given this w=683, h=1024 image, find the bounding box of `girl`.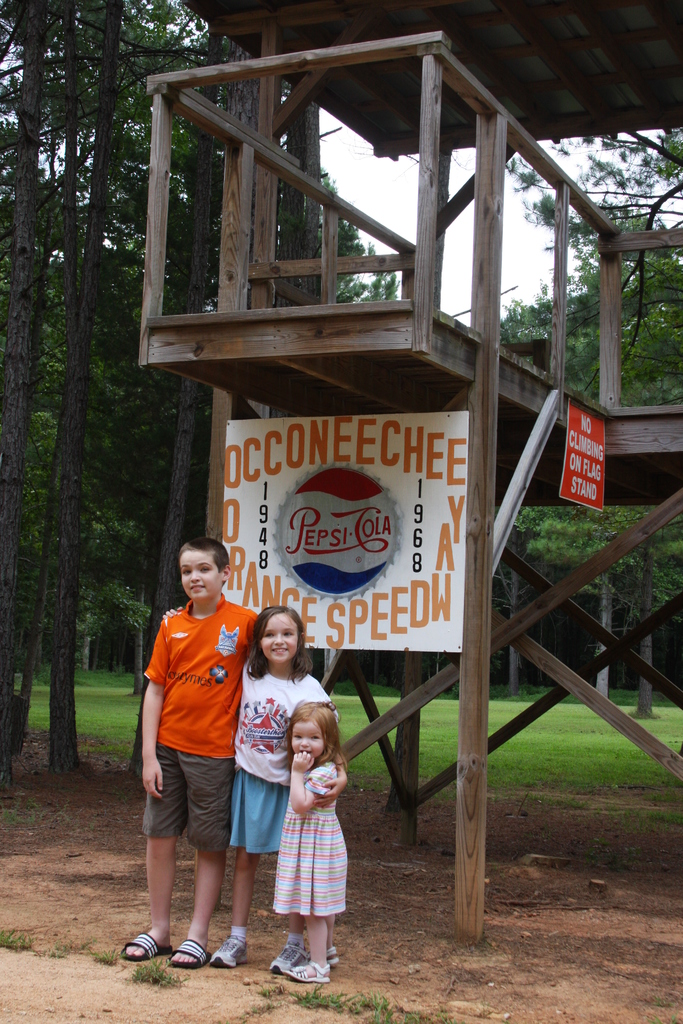
box=[222, 603, 349, 965].
